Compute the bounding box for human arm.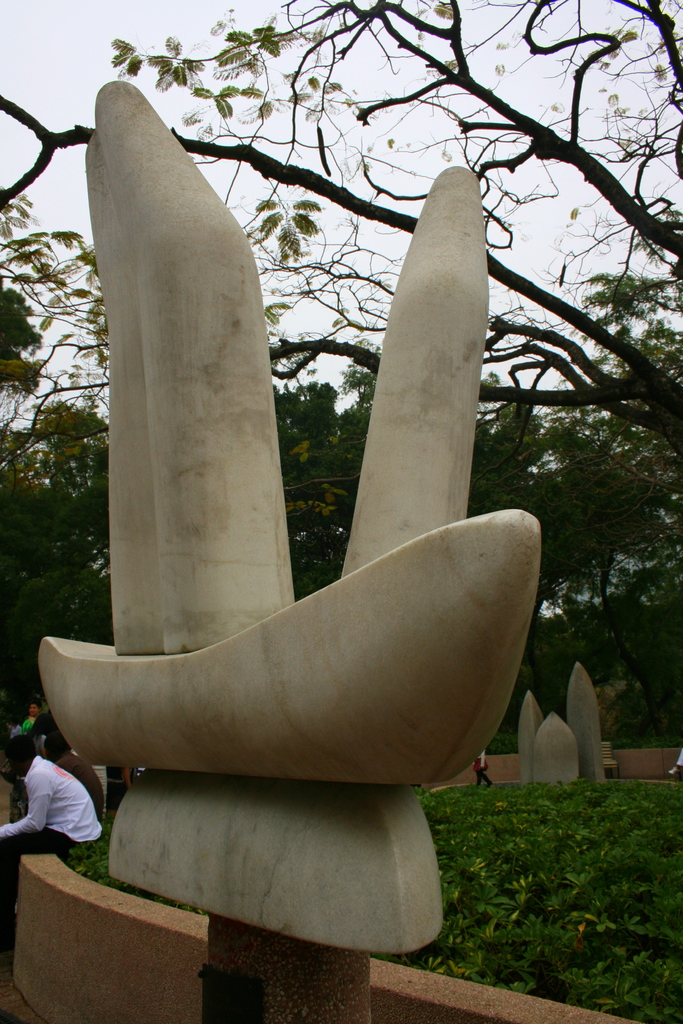
[62, 760, 82, 792].
